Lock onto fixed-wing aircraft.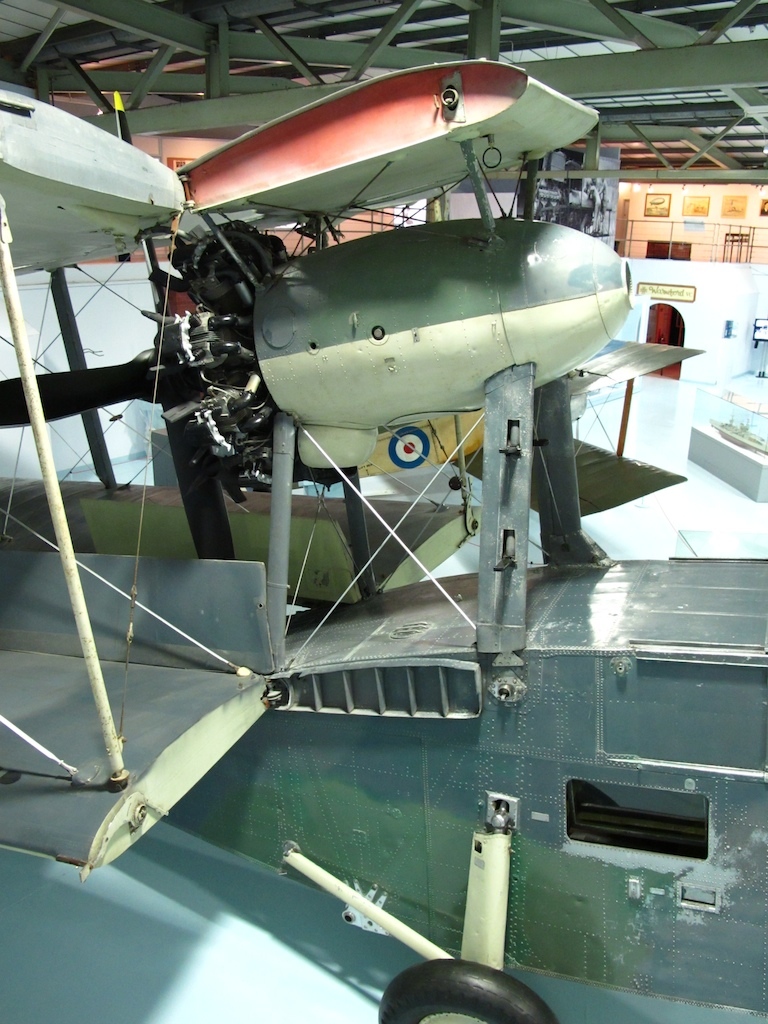
Locked: x1=0 y1=58 x2=767 y2=1023.
